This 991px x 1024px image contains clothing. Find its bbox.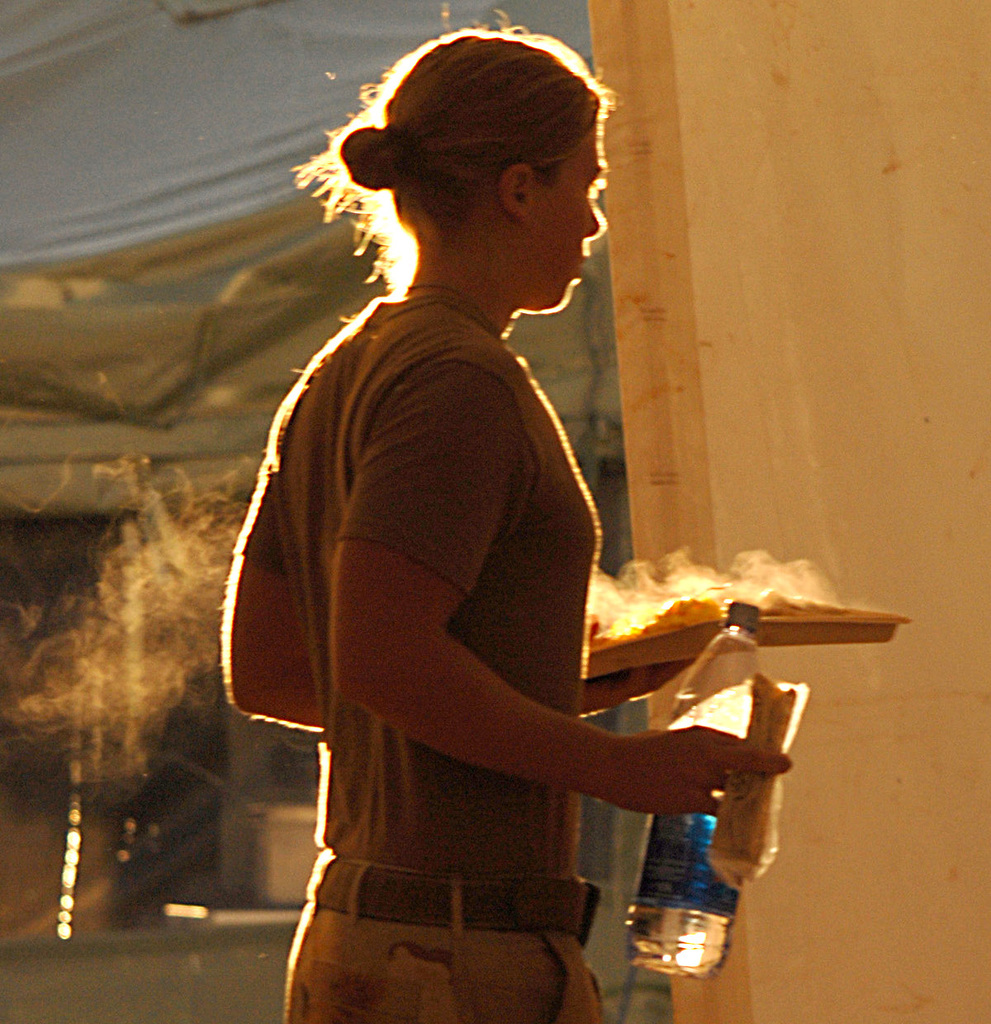
x1=230, y1=296, x2=621, y2=1023.
